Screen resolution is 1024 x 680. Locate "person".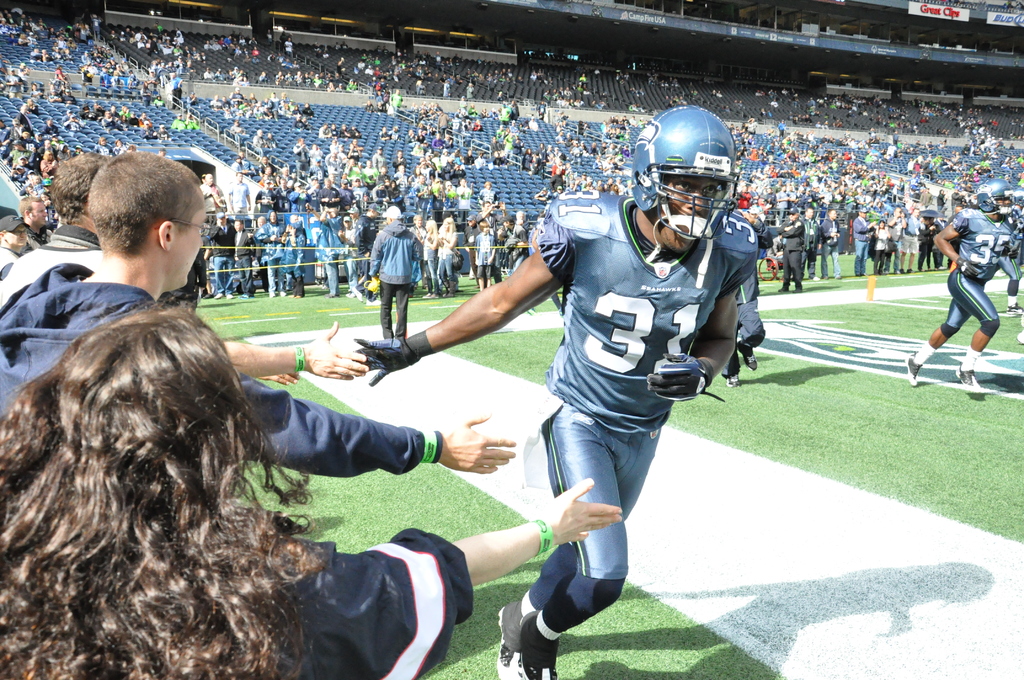
select_region(354, 104, 762, 679).
